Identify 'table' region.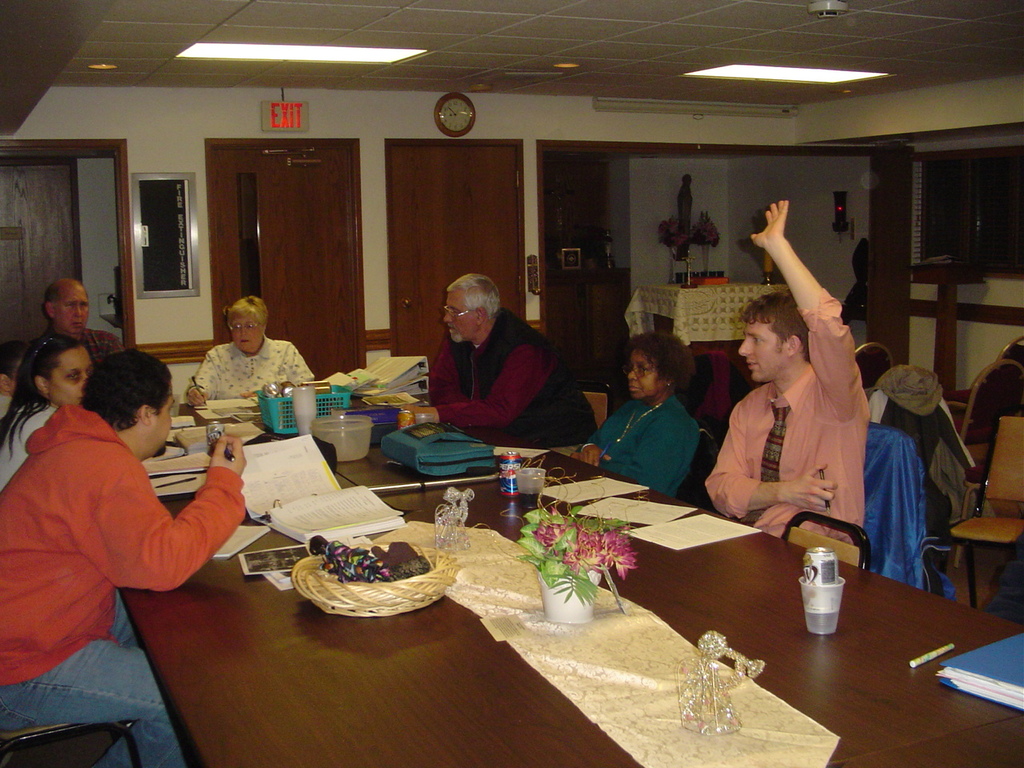
Region: [x1=105, y1=490, x2=944, y2=749].
